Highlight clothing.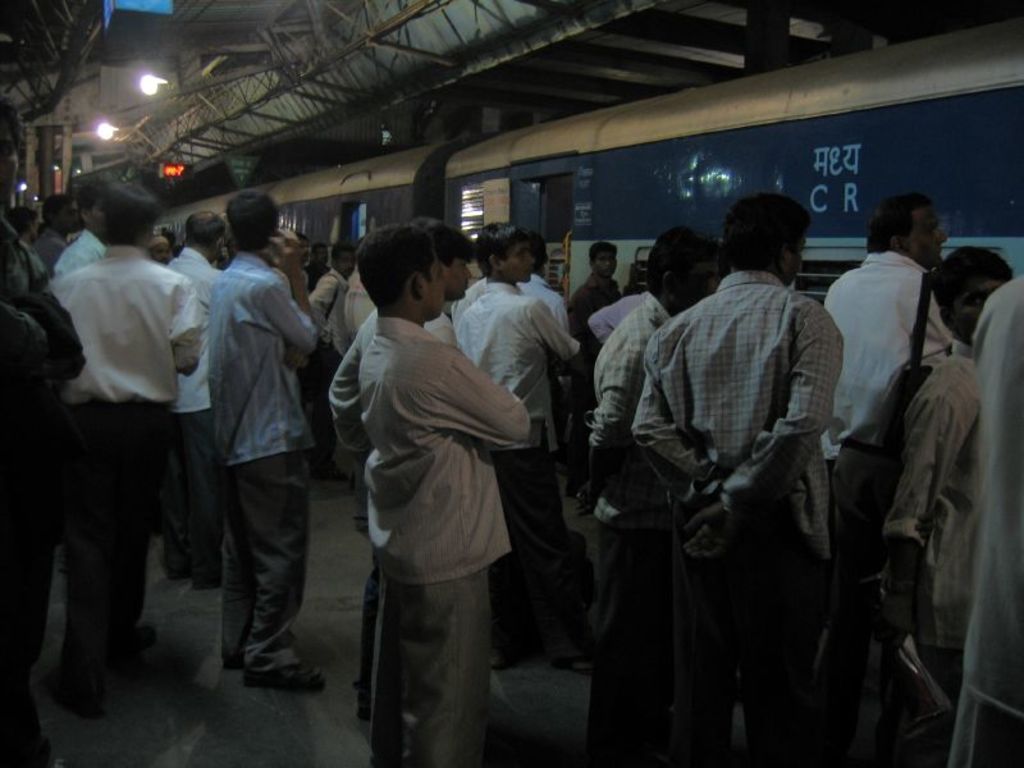
Highlighted region: locate(173, 250, 228, 586).
